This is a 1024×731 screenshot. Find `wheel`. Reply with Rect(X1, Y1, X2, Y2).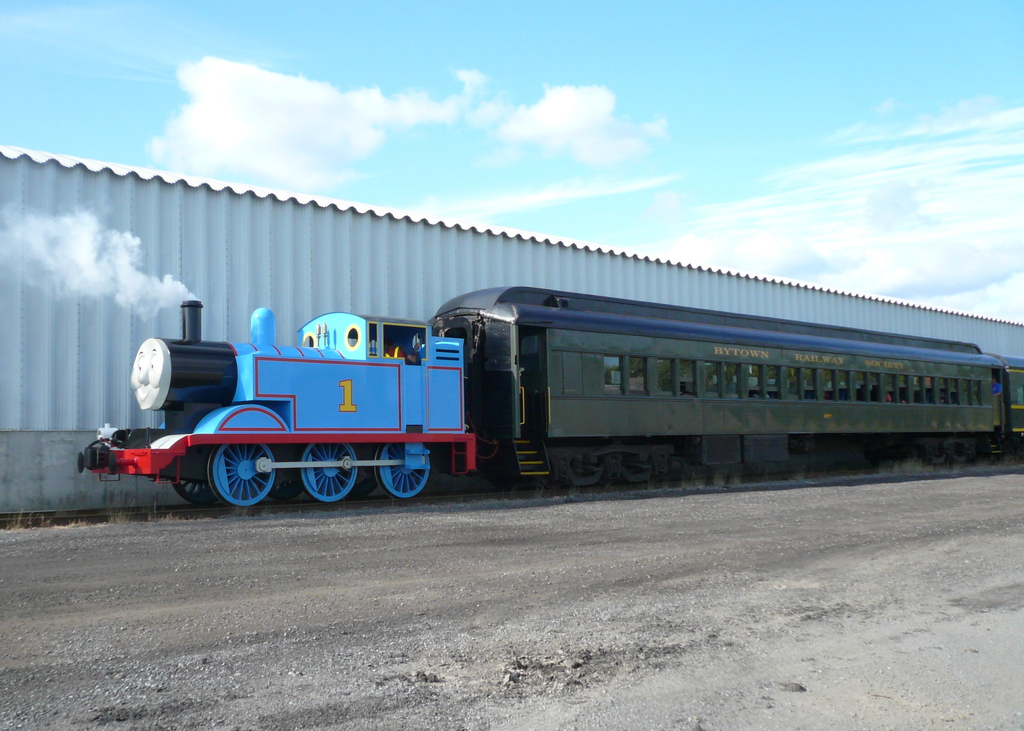
Rect(371, 441, 431, 499).
